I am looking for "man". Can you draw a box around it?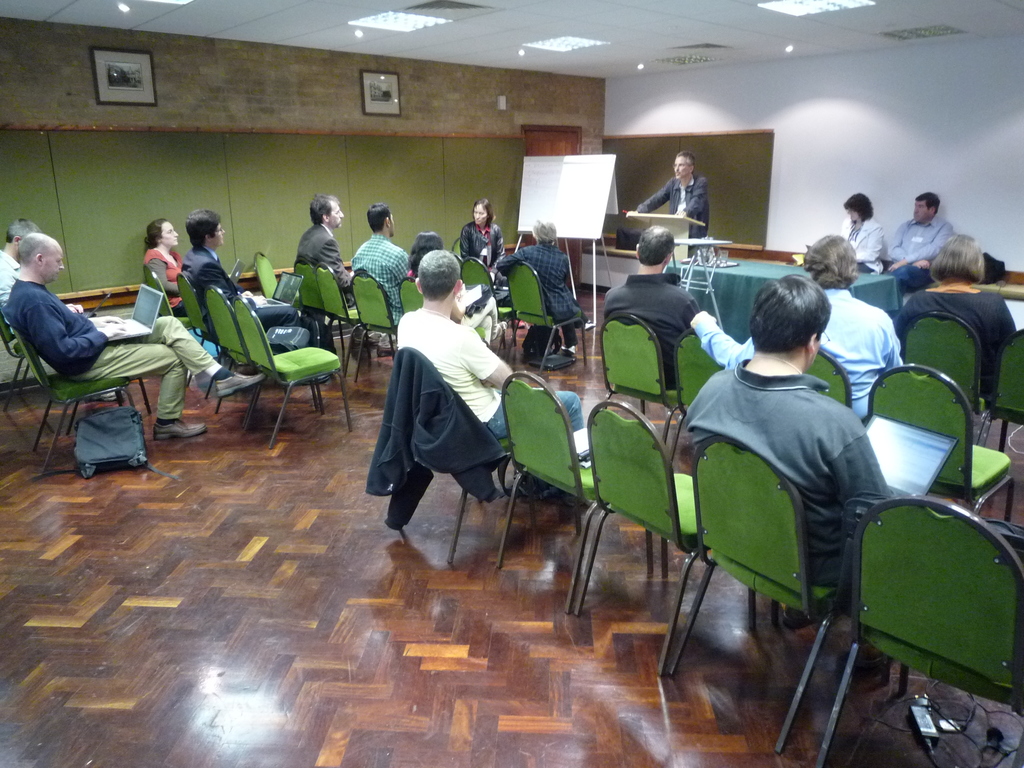
Sure, the bounding box is {"left": 602, "top": 221, "right": 700, "bottom": 387}.
